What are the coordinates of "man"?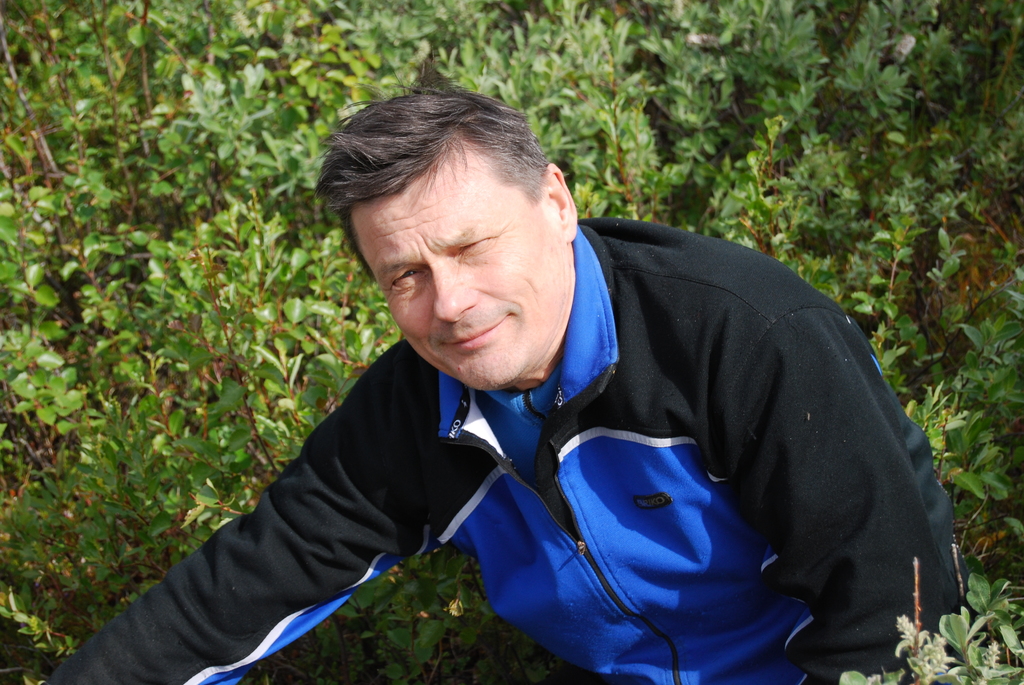
rect(120, 94, 957, 682).
